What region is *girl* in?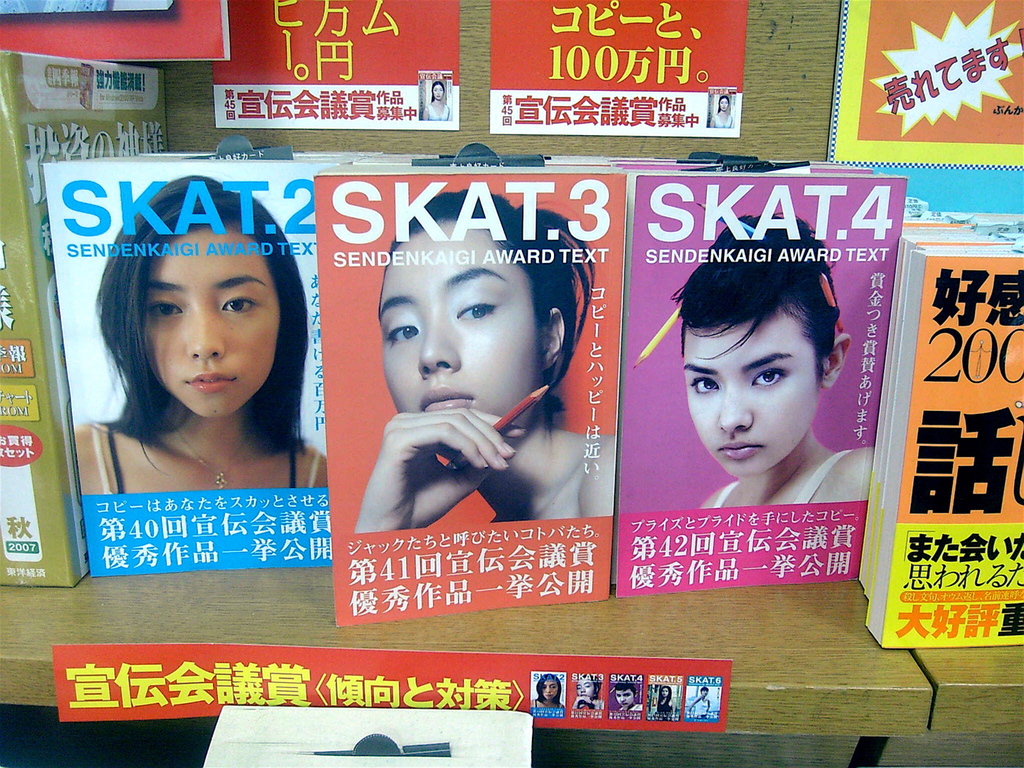
x1=530, y1=677, x2=567, y2=713.
